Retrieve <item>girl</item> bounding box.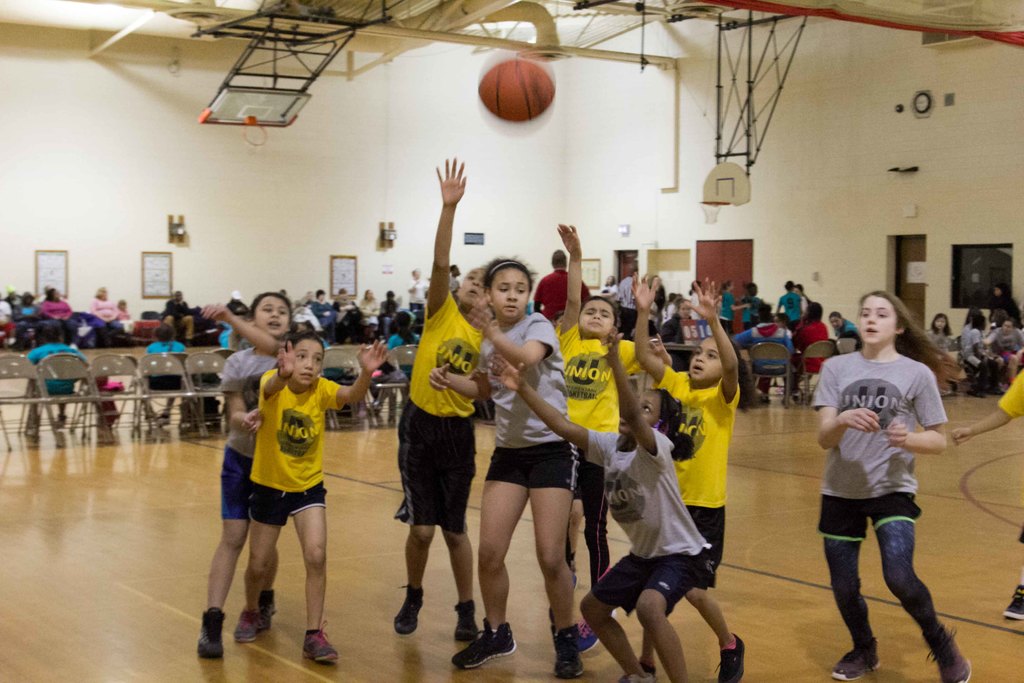
Bounding box: bbox=[547, 212, 673, 657].
